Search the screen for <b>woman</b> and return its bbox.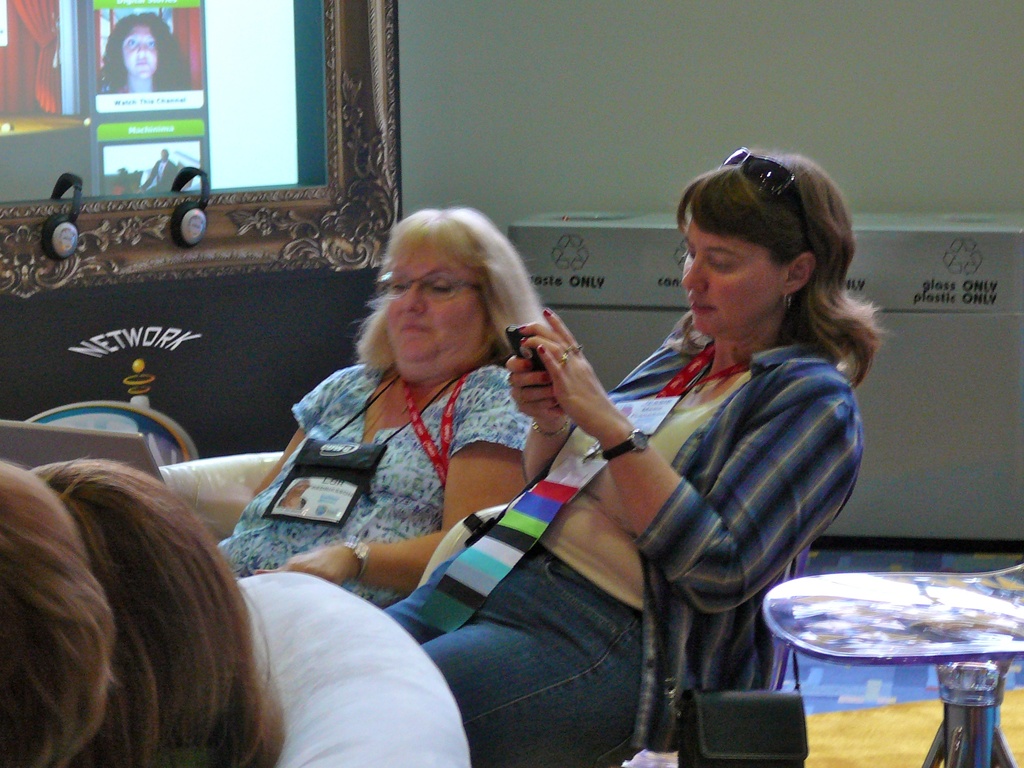
Found: detection(15, 451, 280, 767).
